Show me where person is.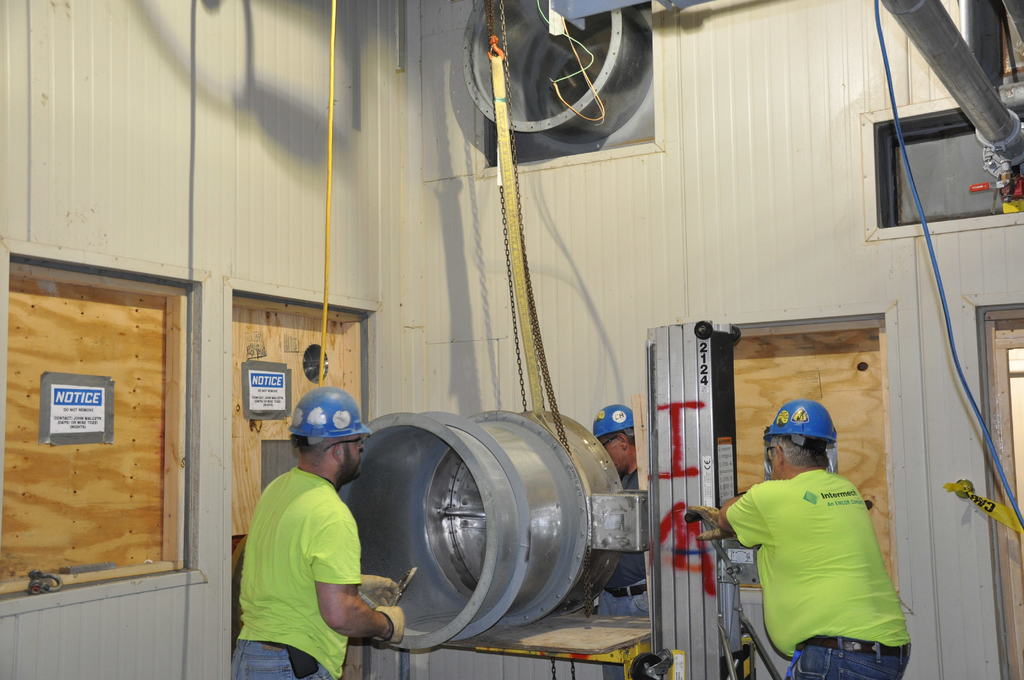
person is at 676:395:914:679.
